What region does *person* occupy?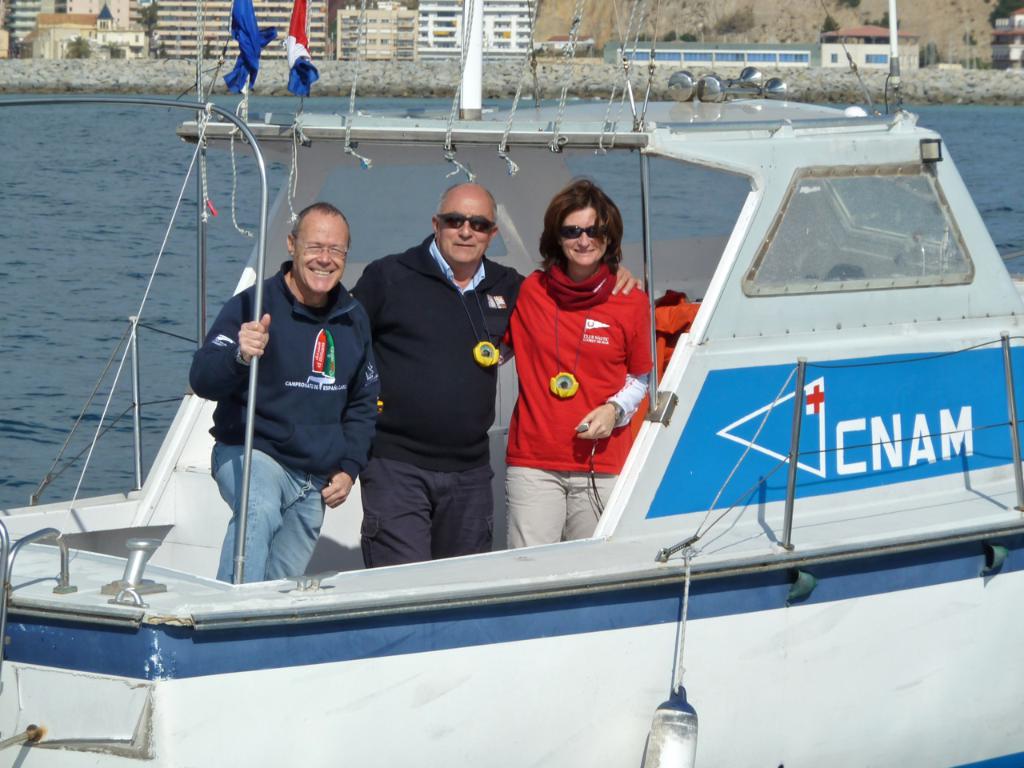
378:182:652:546.
